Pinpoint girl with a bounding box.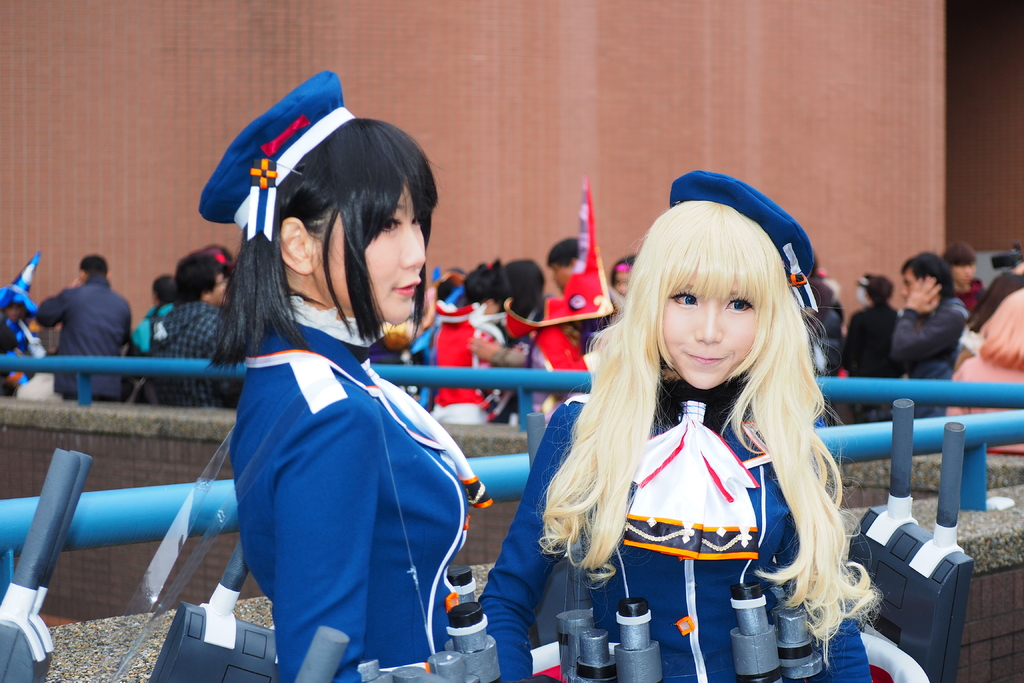
rect(197, 66, 496, 682).
